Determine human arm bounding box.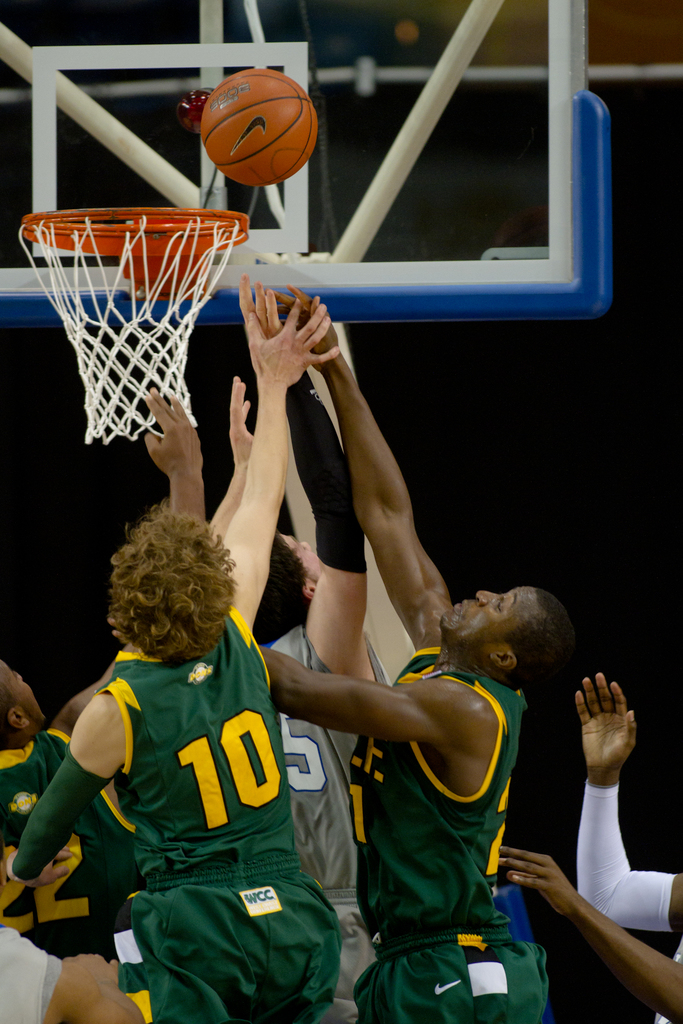
Determined: select_region(144, 376, 226, 550).
